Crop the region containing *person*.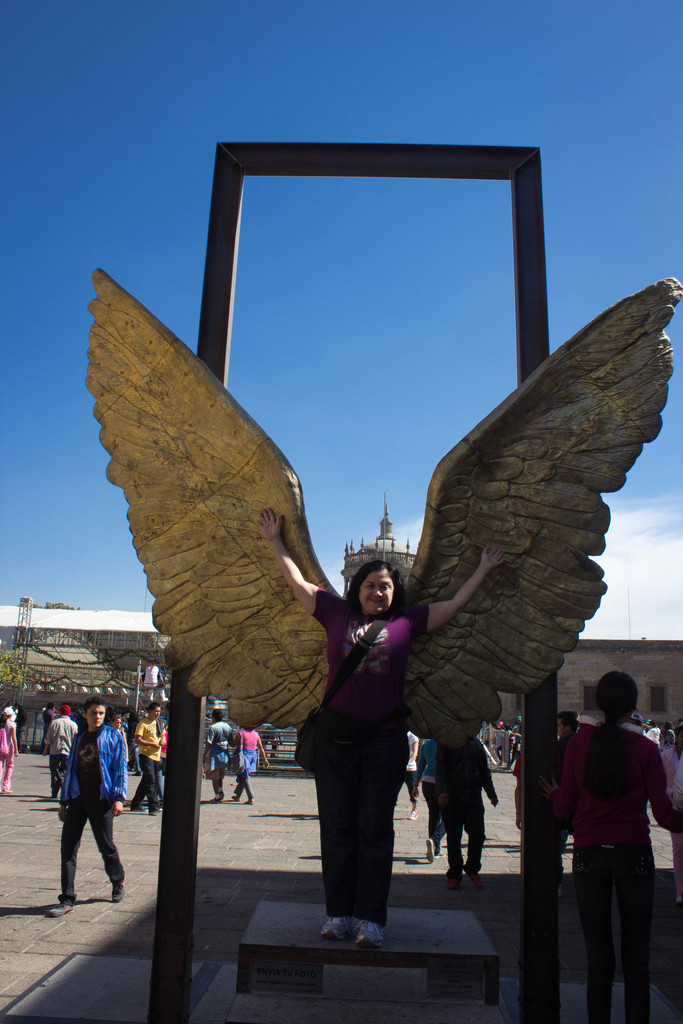
Crop region: 265,503,507,948.
